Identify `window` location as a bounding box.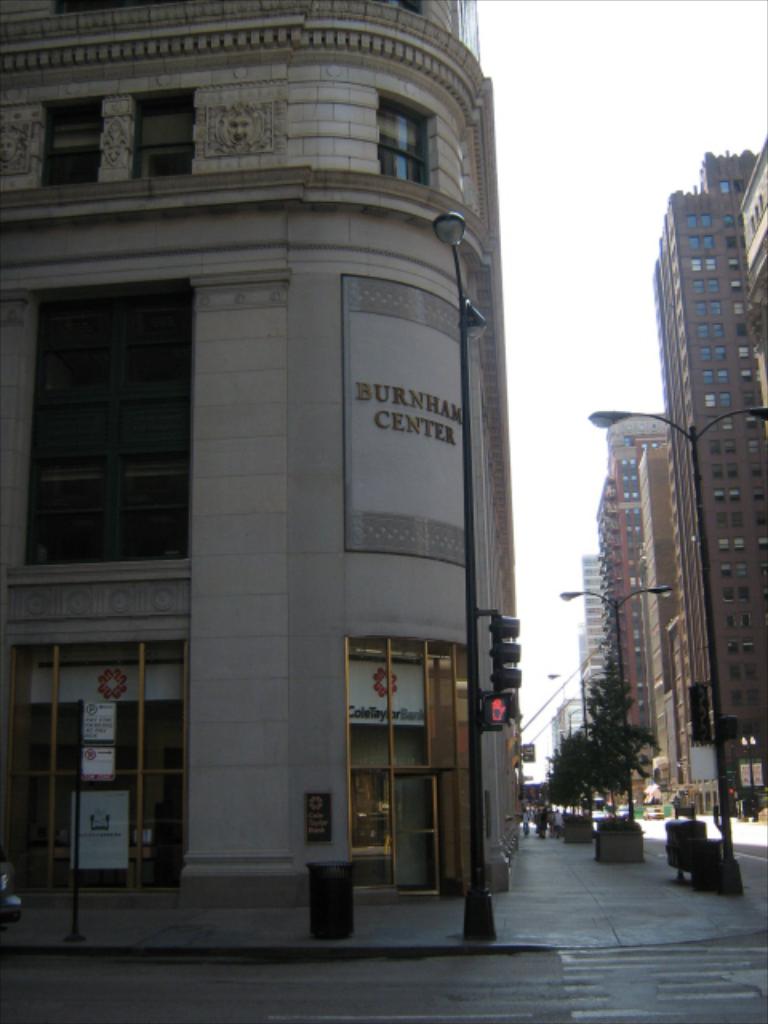
pyautogui.locateOnScreen(126, 80, 203, 190).
